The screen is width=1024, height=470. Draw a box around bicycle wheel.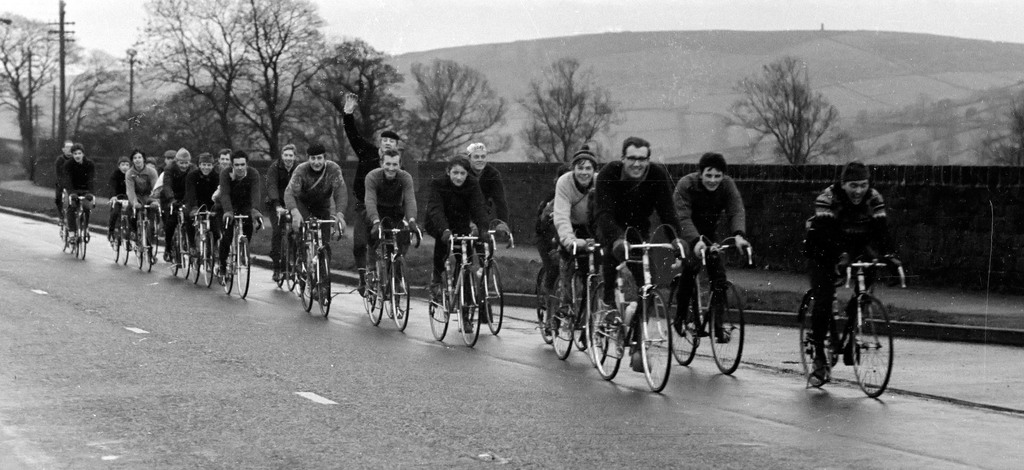
select_region(173, 230, 190, 283).
